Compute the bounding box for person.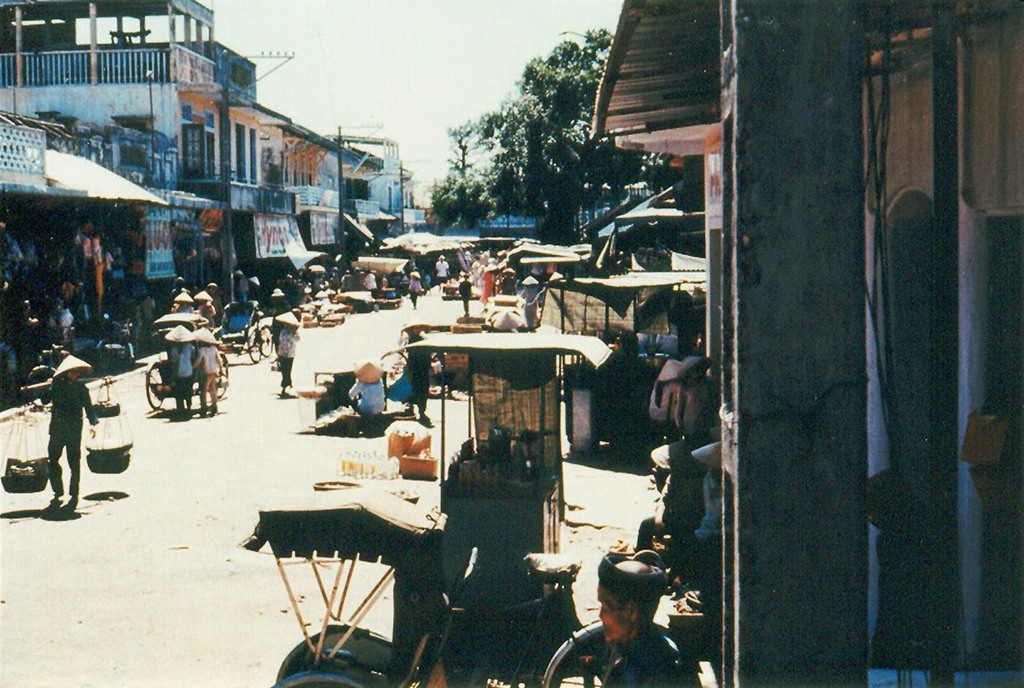
x1=193 y1=328 x2=223 y2=415.
